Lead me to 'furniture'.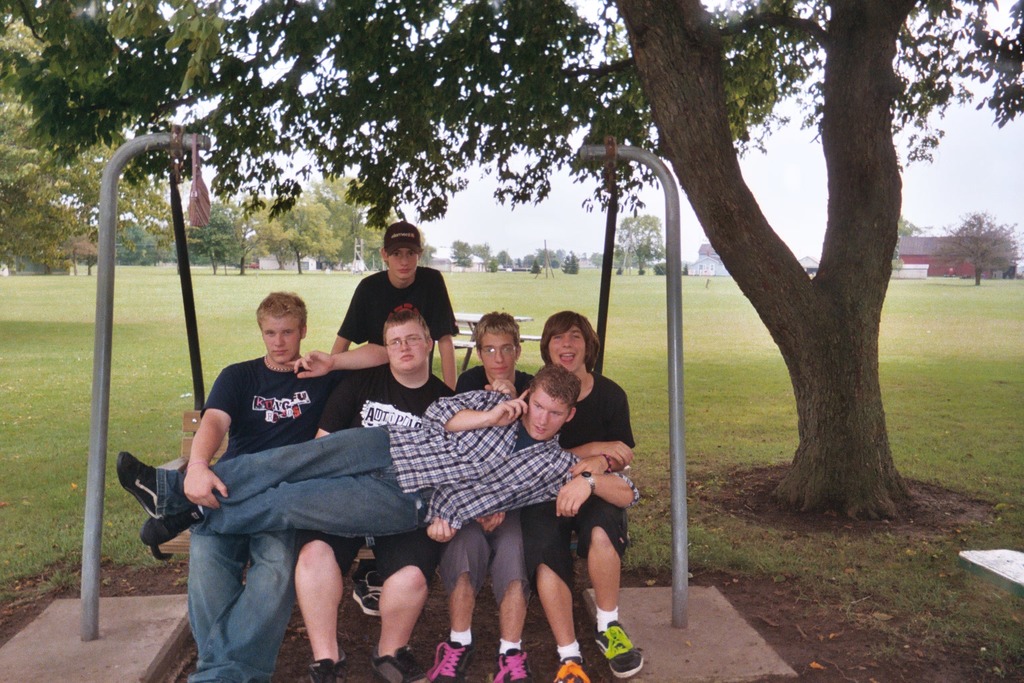
Lead to pyautogui.locateOnScreen(452, 311, 541, 367).
